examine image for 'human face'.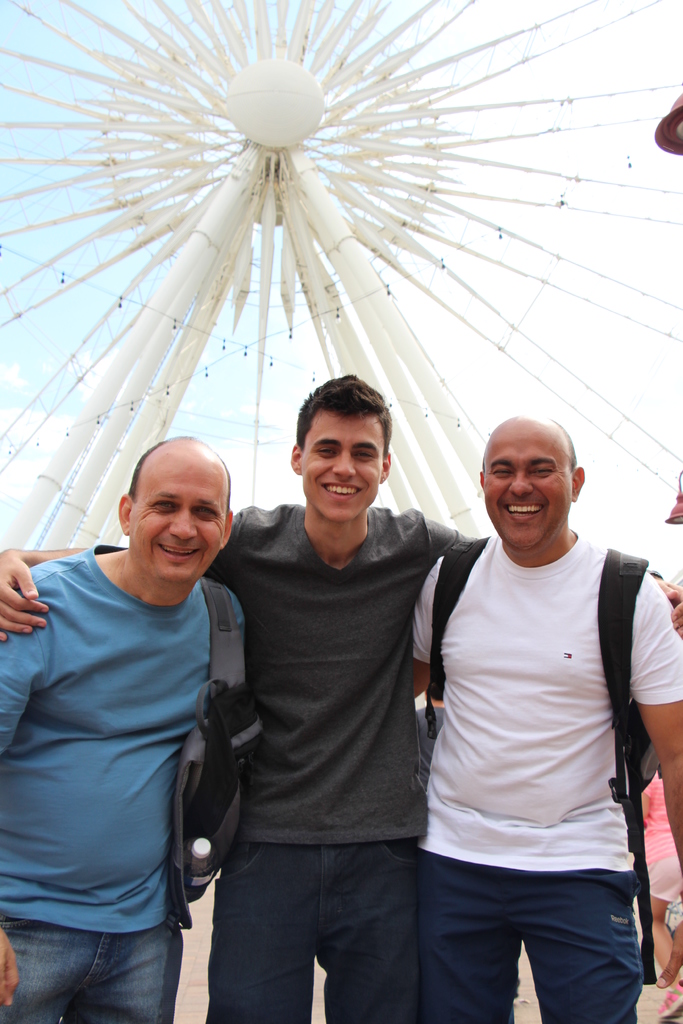
Examination result: {"x1": 129, "y1": 438, "x2": 229, "y2": 580}.
